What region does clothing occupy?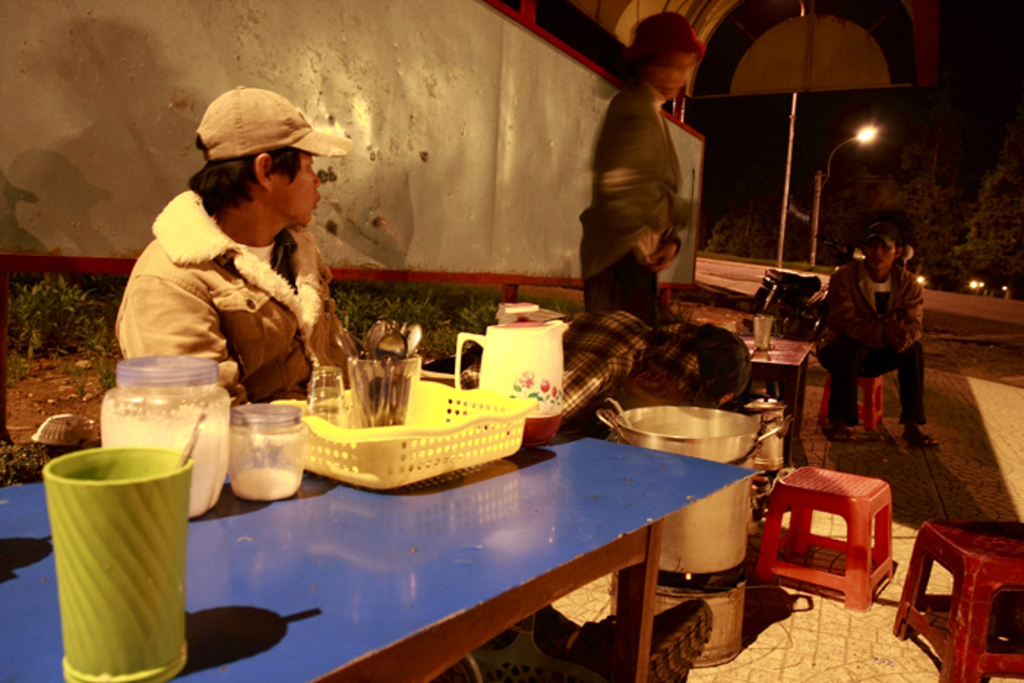
box=[448, 306, 727, 440].
